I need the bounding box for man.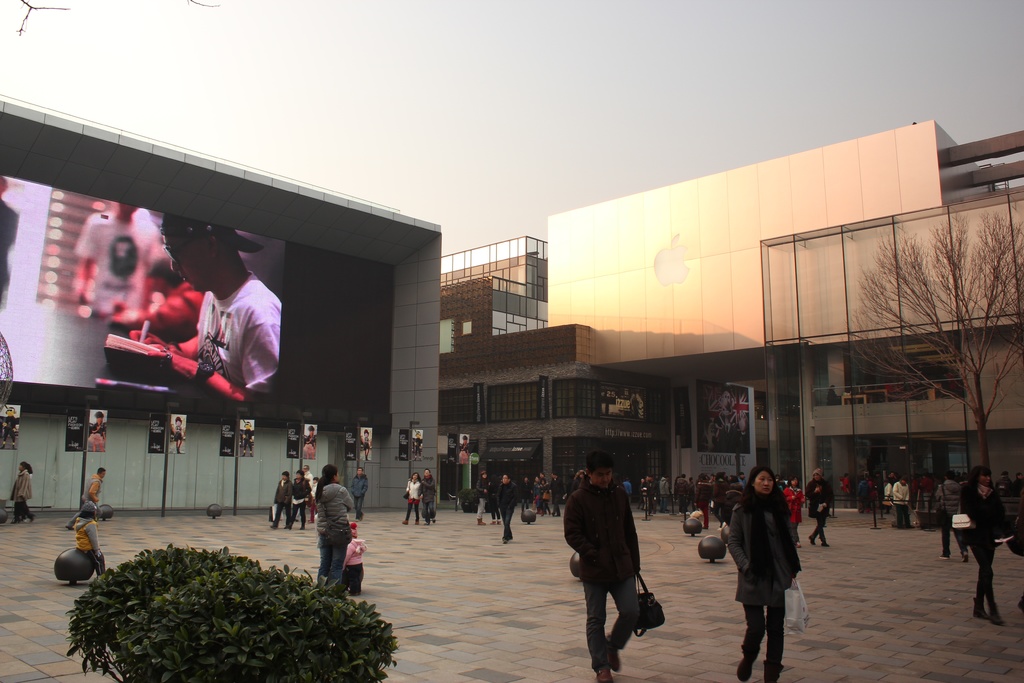
Here it is: Rect(98, 219, 287, 399).
